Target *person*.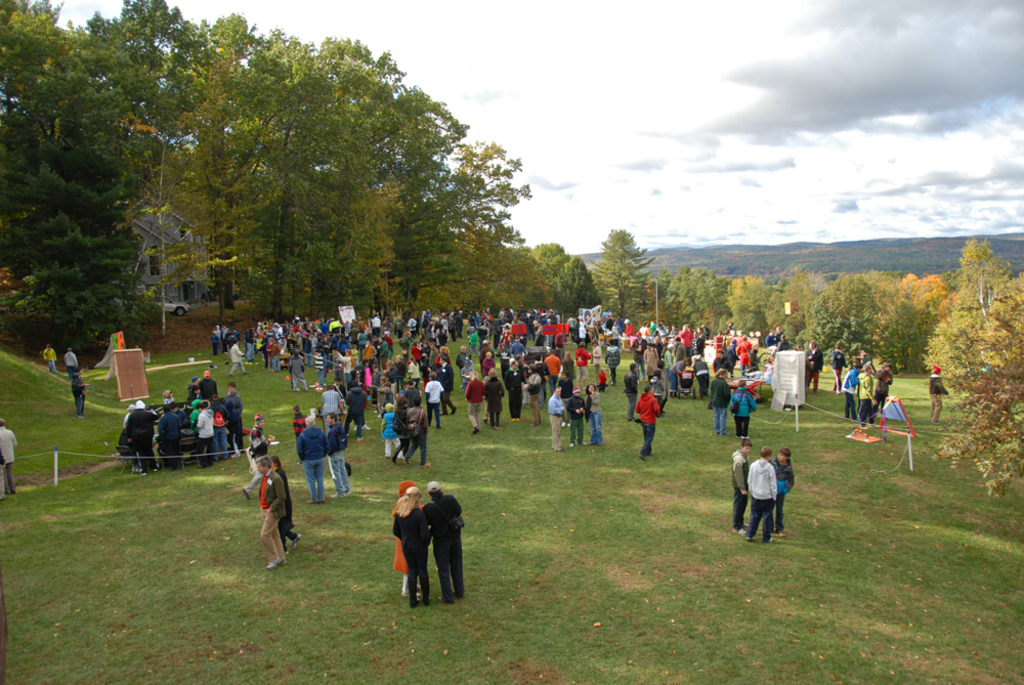
Target region: box=[250, 456, 291, 572].
